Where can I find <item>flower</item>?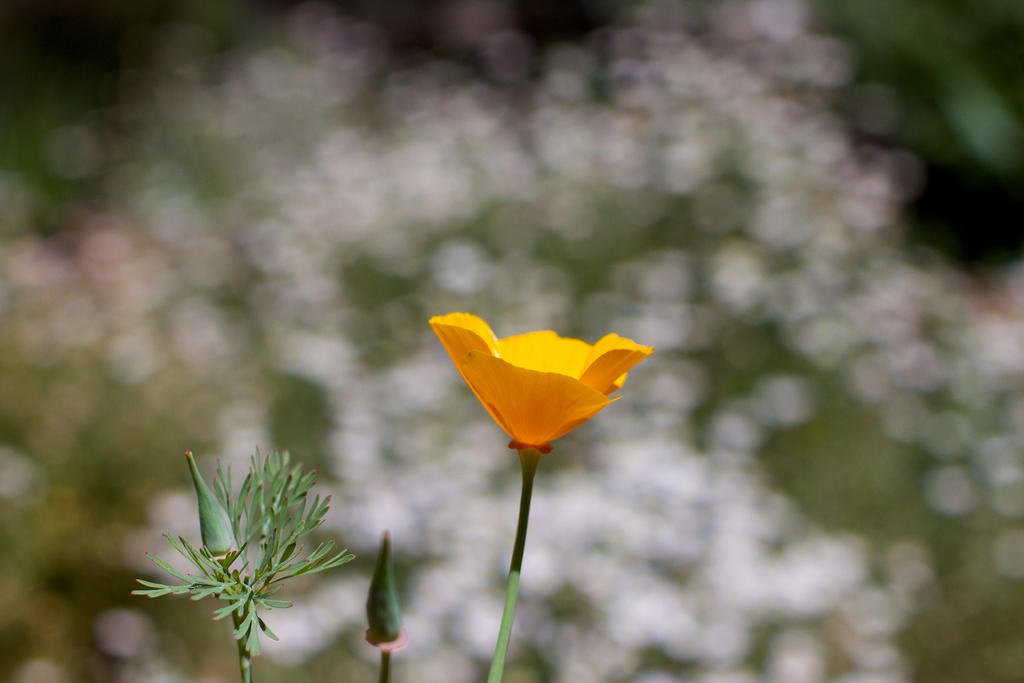
You can find it at [left=420, top=318, right=669, bottom=454].
